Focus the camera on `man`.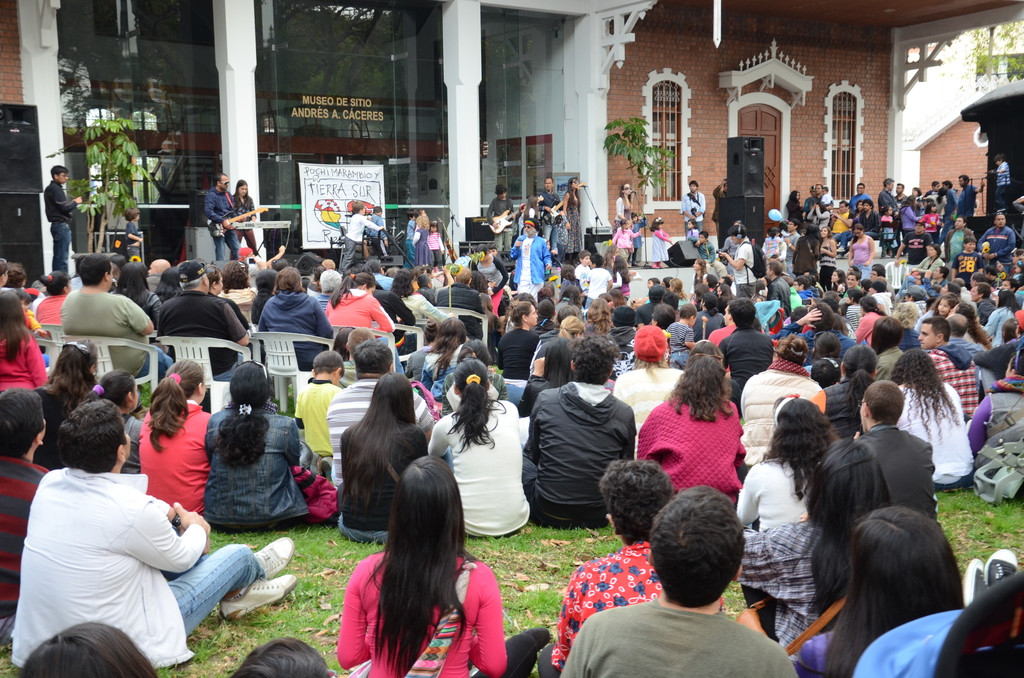
Focus region: locate(157, 259, 248, 382).
